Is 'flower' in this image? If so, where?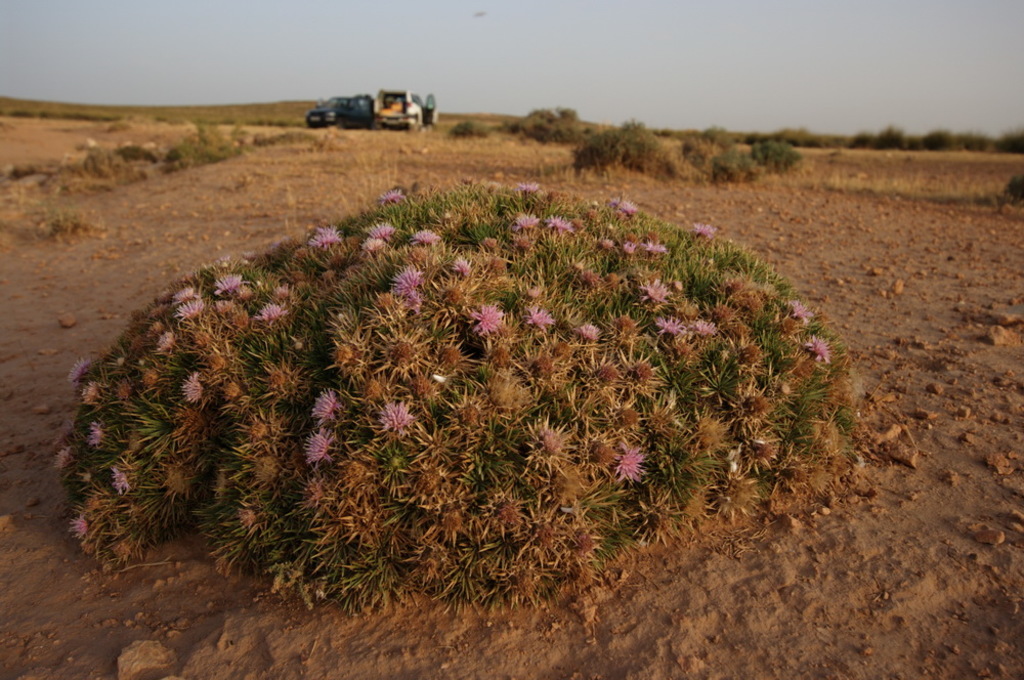
Yes, at BBox(574, 322, 605, 348).
